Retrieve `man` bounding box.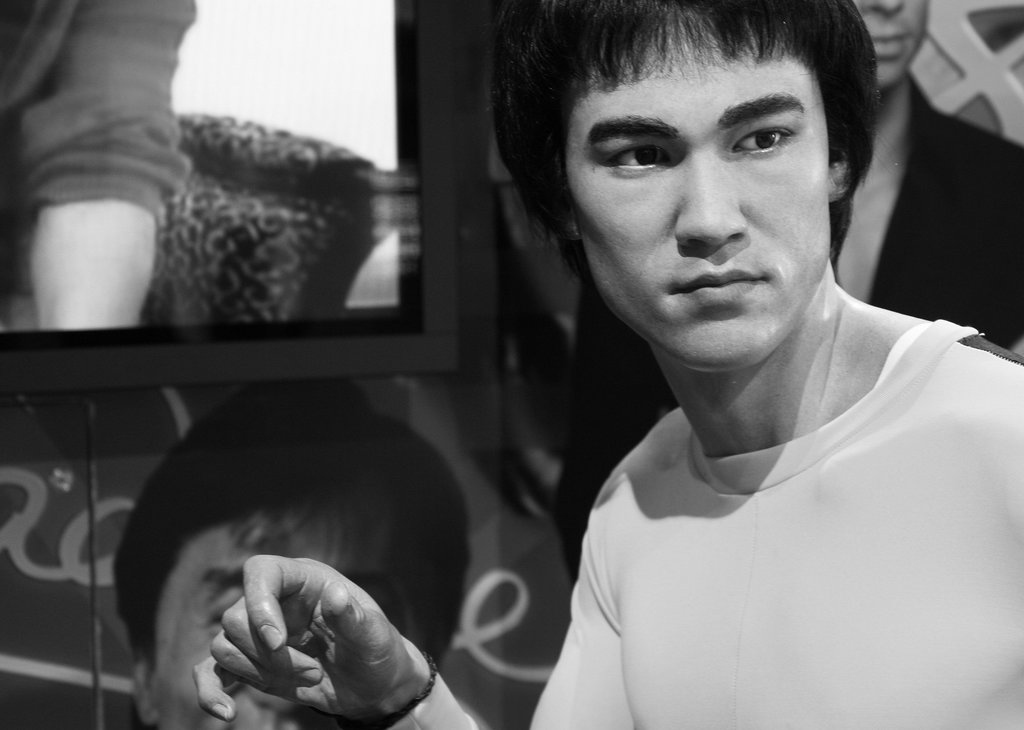
Bounding box: rect(113, 377, 472, 729).
